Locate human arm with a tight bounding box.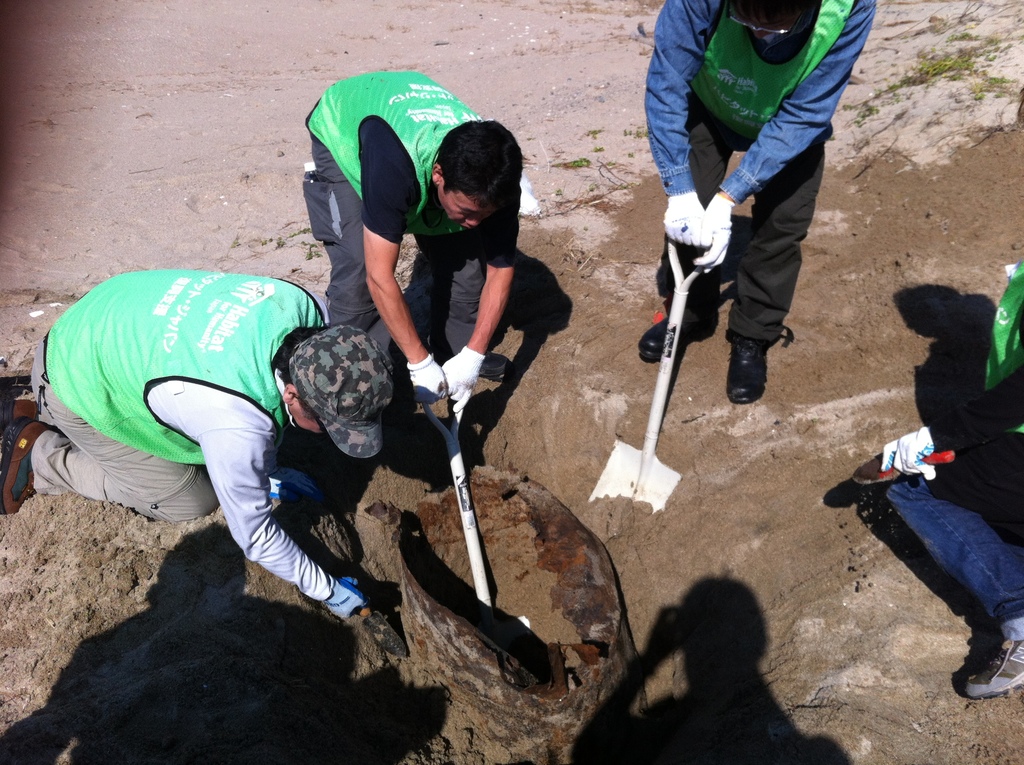
detection(635, 0, 712, 259).
